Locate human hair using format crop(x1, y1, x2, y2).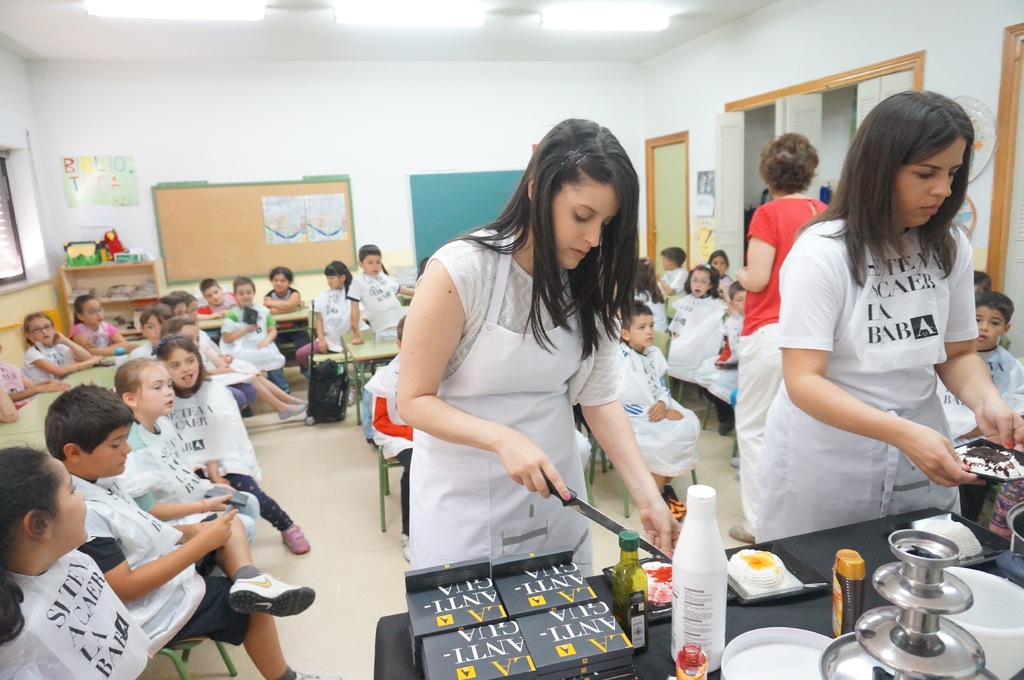
crop(682, 264, 720, 299).
